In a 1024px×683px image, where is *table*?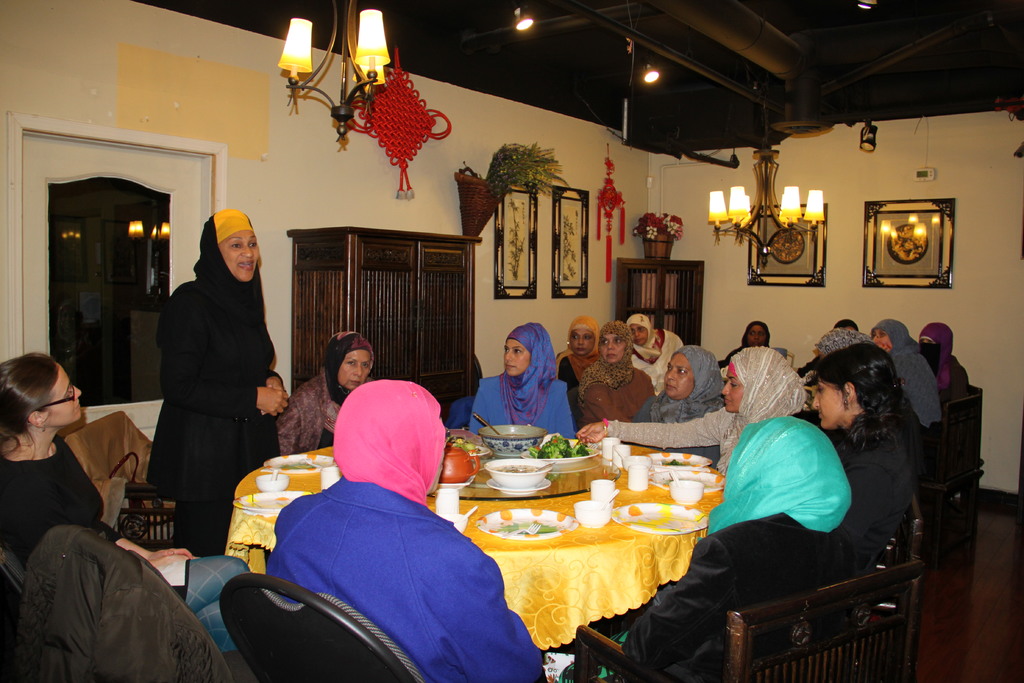
[221,423,653,673].
